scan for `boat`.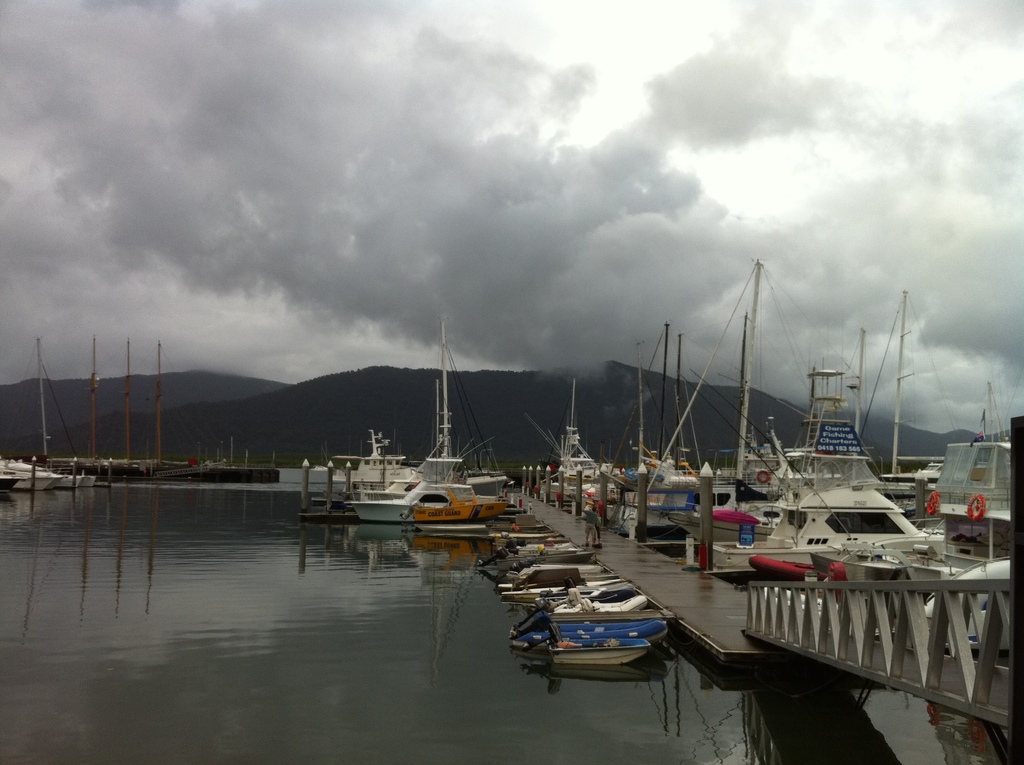
Scan result: select_region(472, 533, 624, 577).
